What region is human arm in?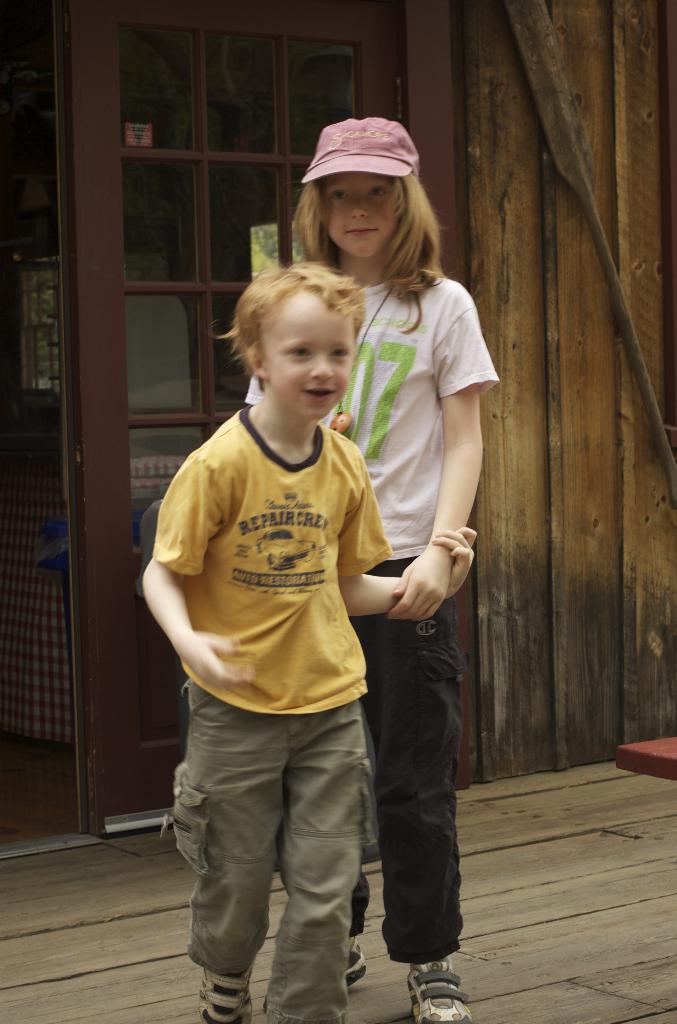
(left=143, top=474, right=245, bottom=742).
